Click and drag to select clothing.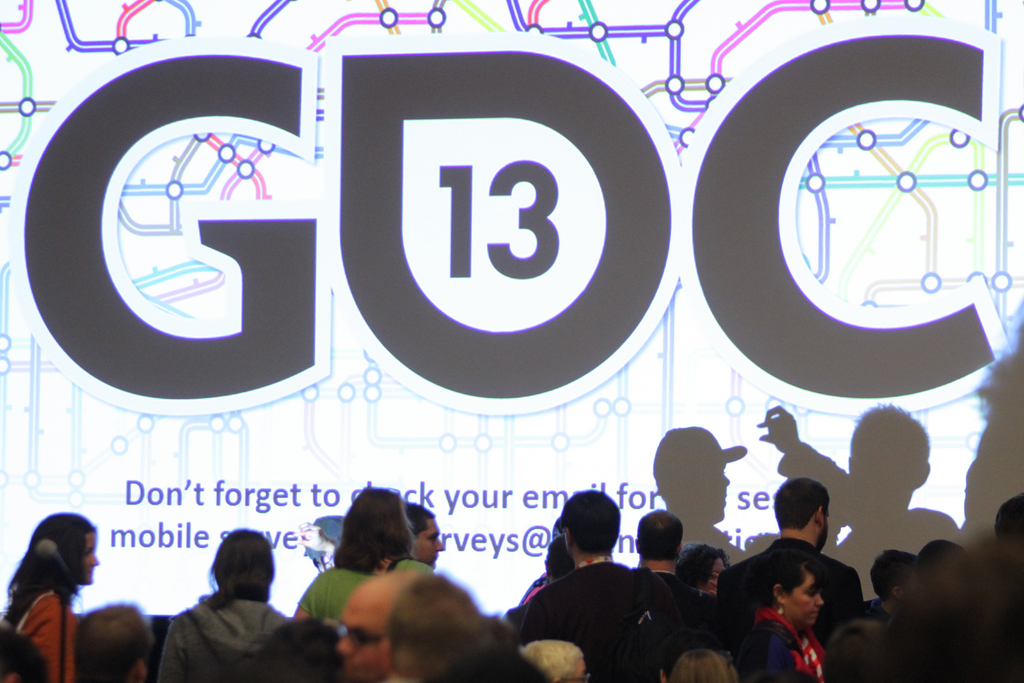
Selection: locate(746, 610, 829, 682).
